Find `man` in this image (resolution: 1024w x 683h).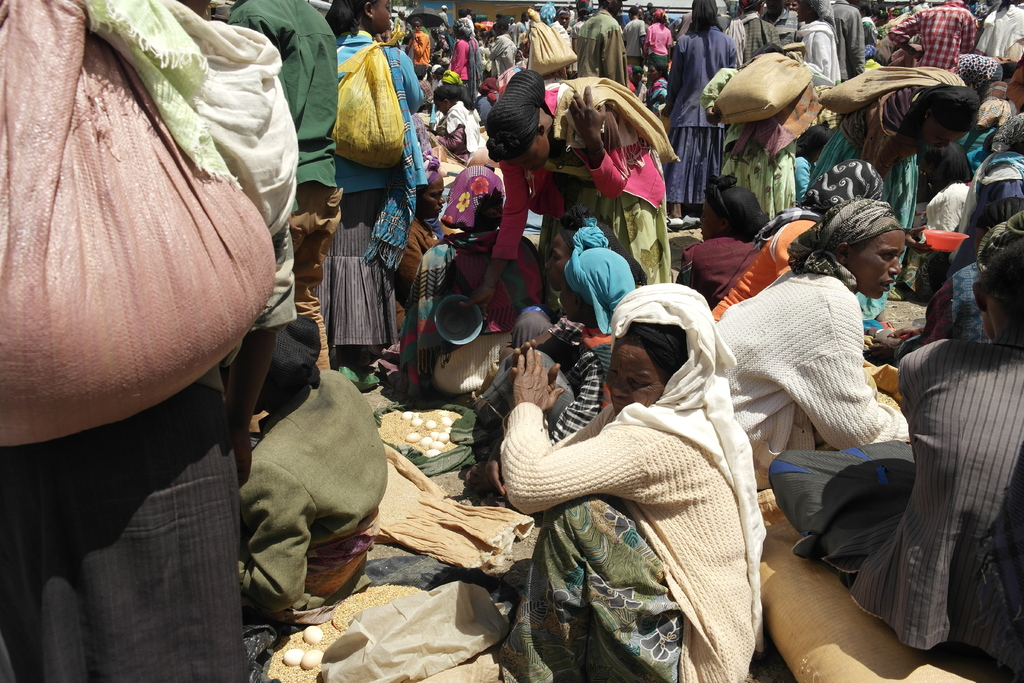
bbox=(887, 0, 977, 74).
